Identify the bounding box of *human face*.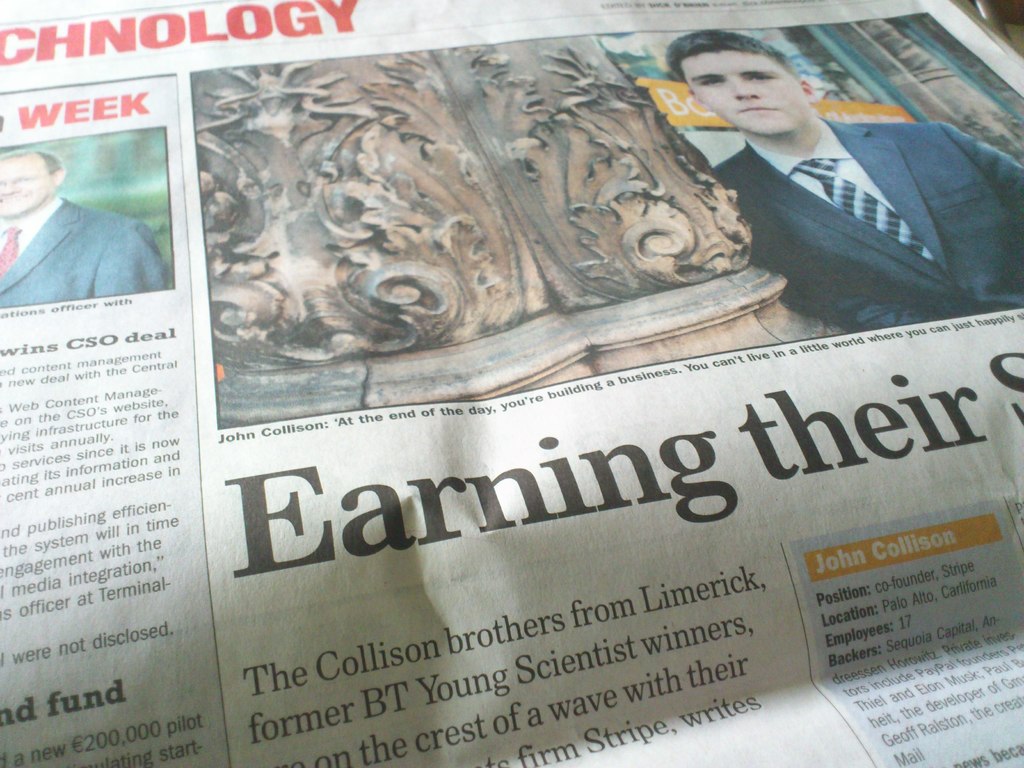
bbox=[0, 152, 54, 213].
